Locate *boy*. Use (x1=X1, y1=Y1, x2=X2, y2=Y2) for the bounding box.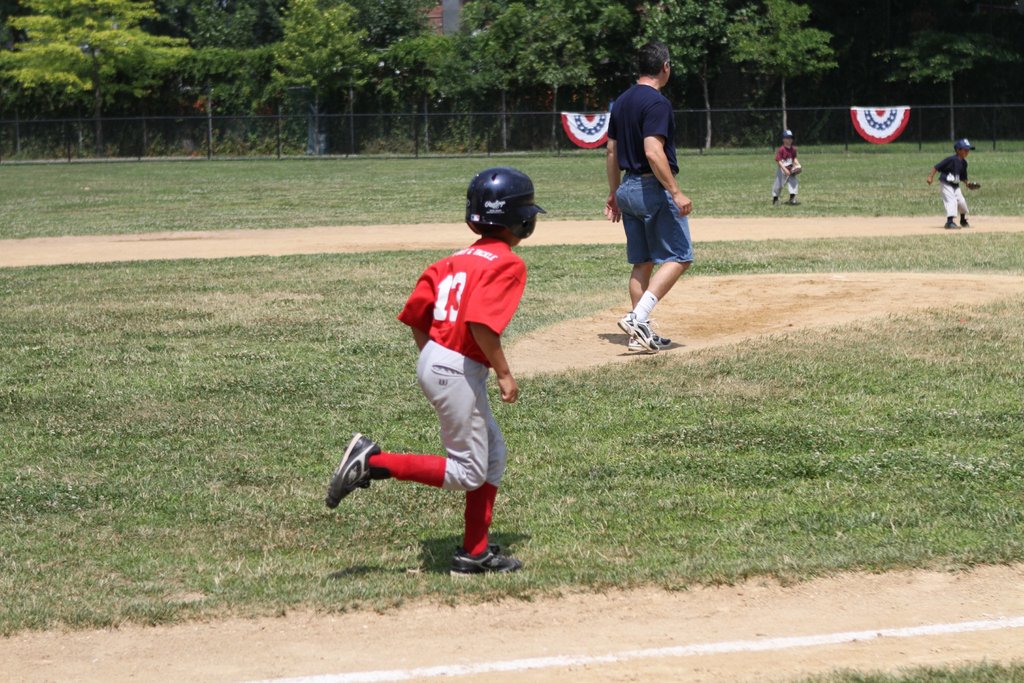
(x1=353, y1=181, x2=545, y2=554).
